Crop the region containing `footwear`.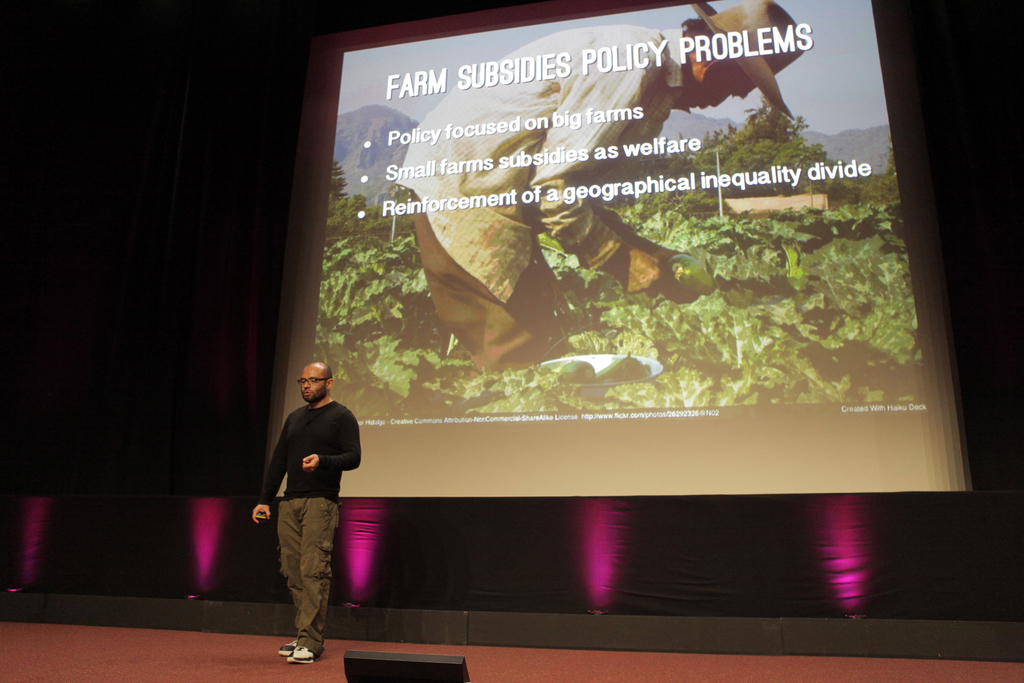
Crop region: (275,635,301,656).
